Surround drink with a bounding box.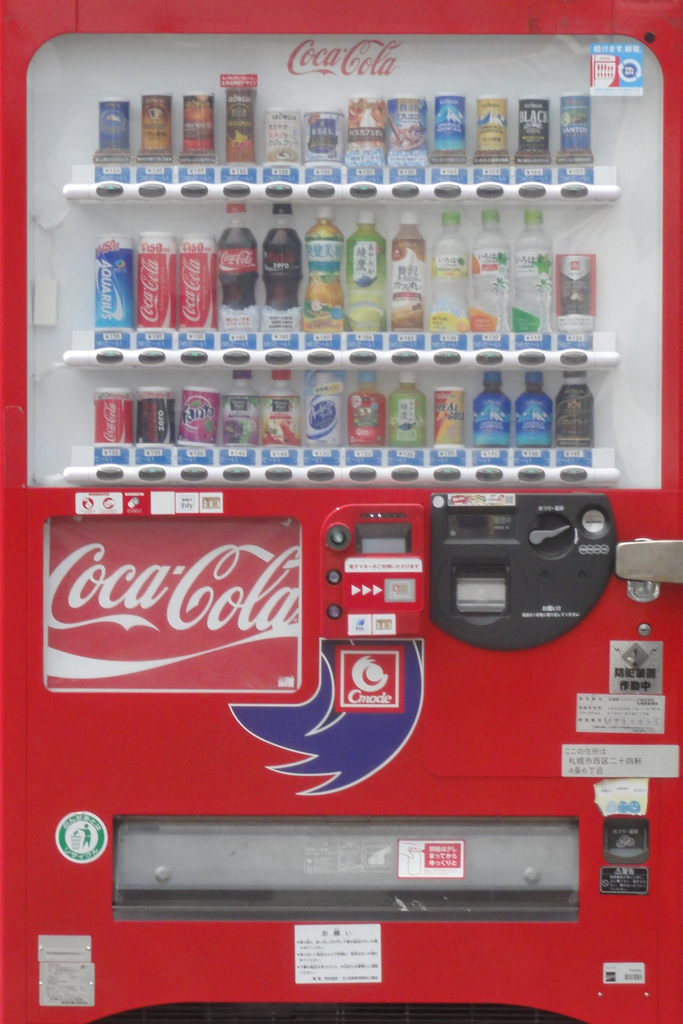
Rect(260, 227, 300, 337).
